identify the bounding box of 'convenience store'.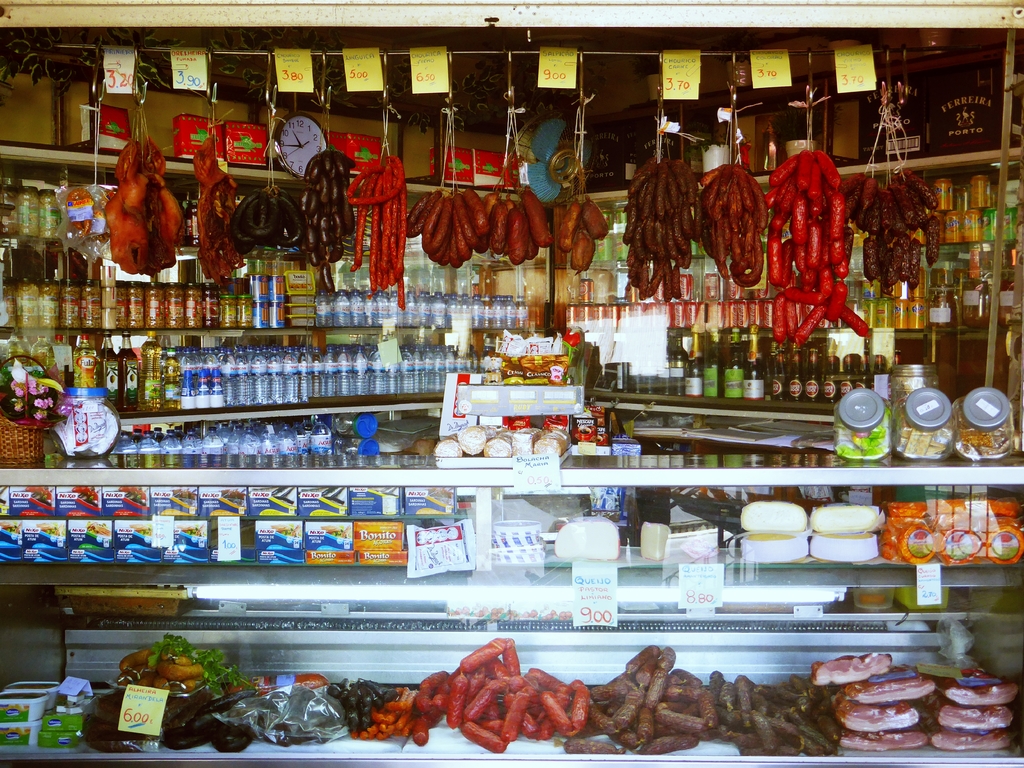
crop(0, 0, 1023, 767).
